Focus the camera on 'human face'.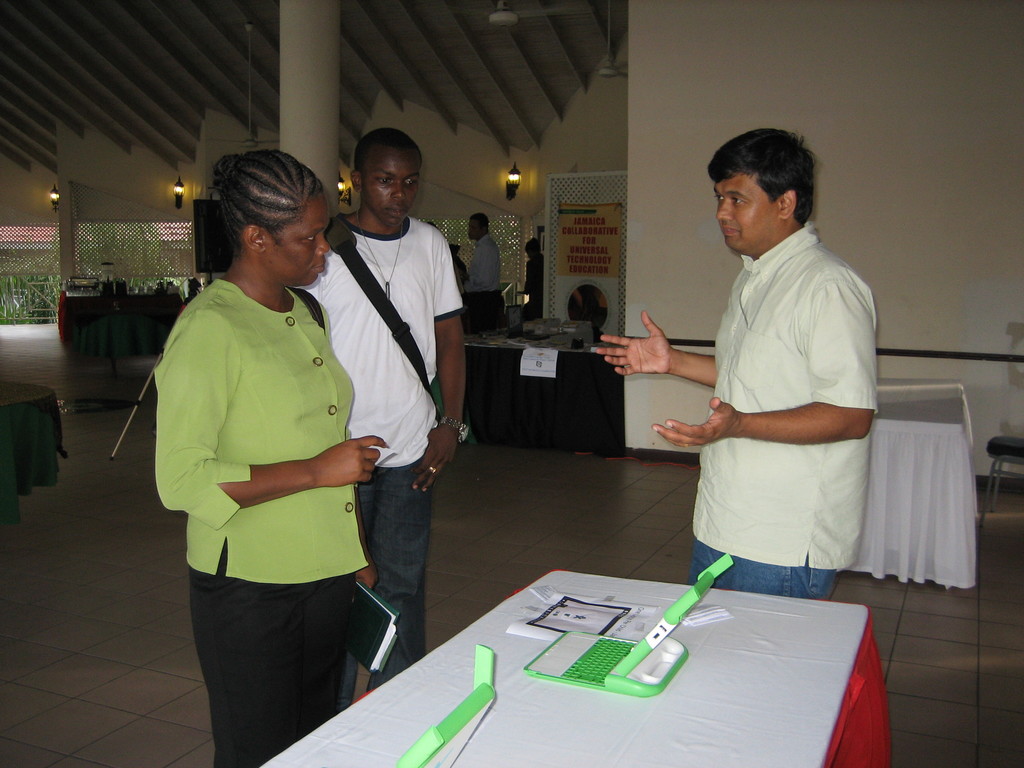
Focus region: 365, 145, 416, 223.
